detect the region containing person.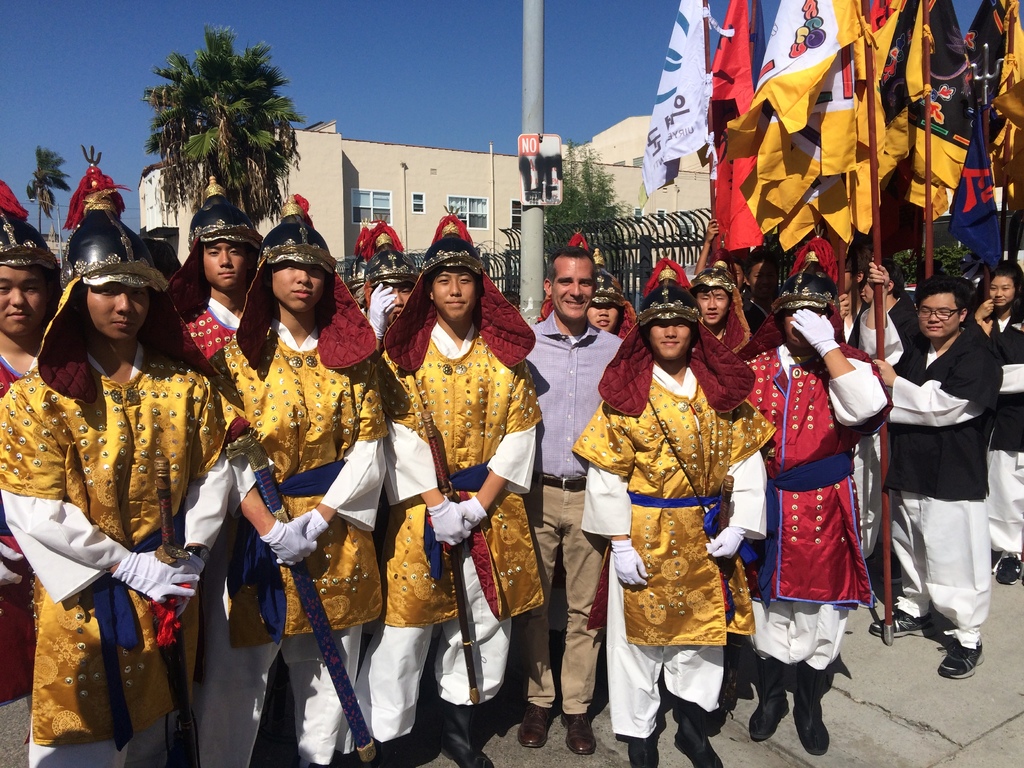
left=182, top=191, right=250, bottom=358.
